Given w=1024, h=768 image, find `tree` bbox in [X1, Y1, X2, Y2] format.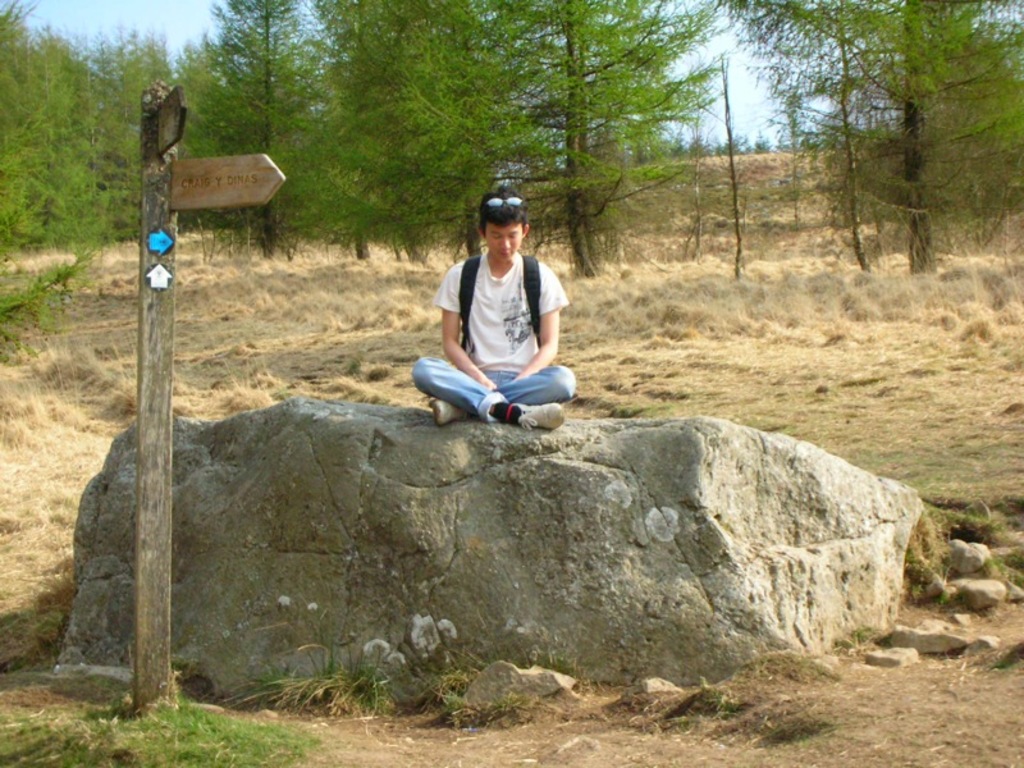
[95, 22, 183, 255].
